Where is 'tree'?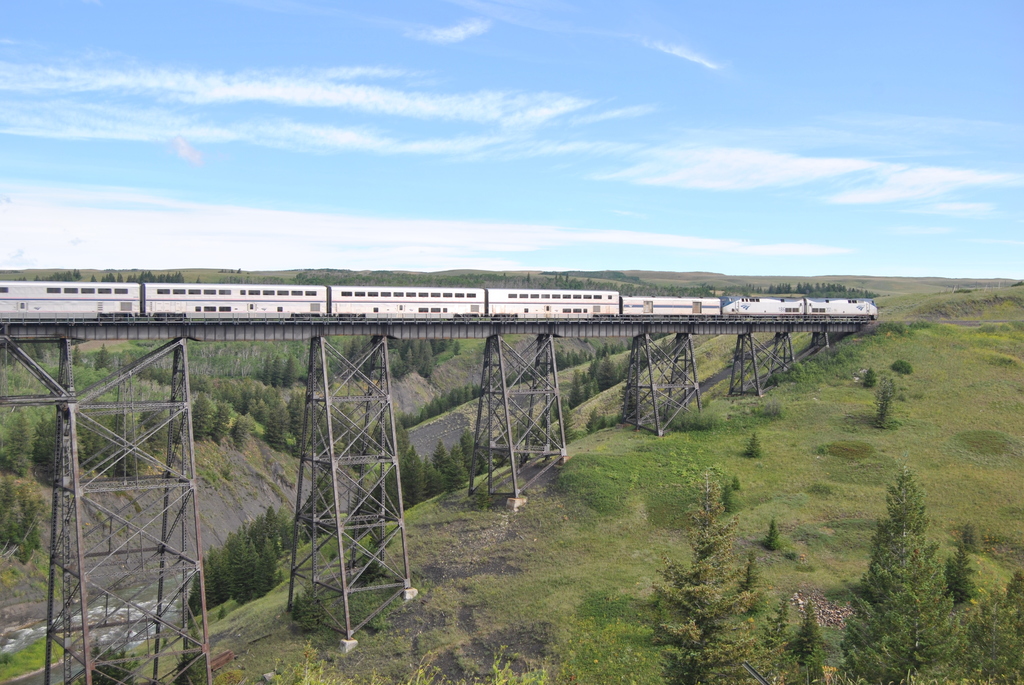
[318, 342, 377, 386].
